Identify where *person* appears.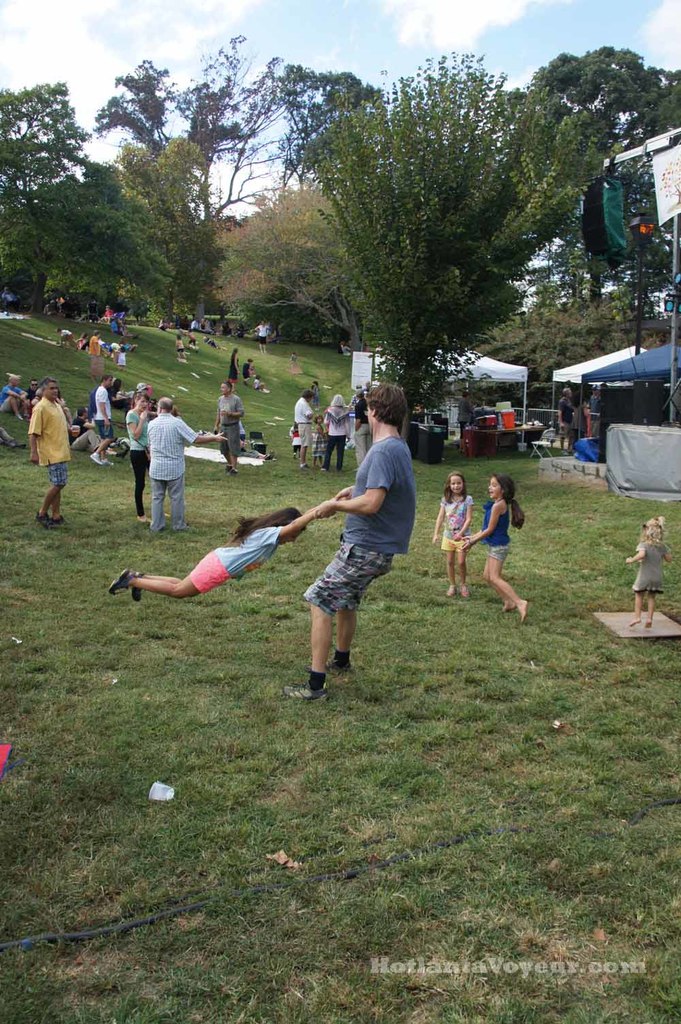
Appears at bbox=(116, 343, 128, 369).
